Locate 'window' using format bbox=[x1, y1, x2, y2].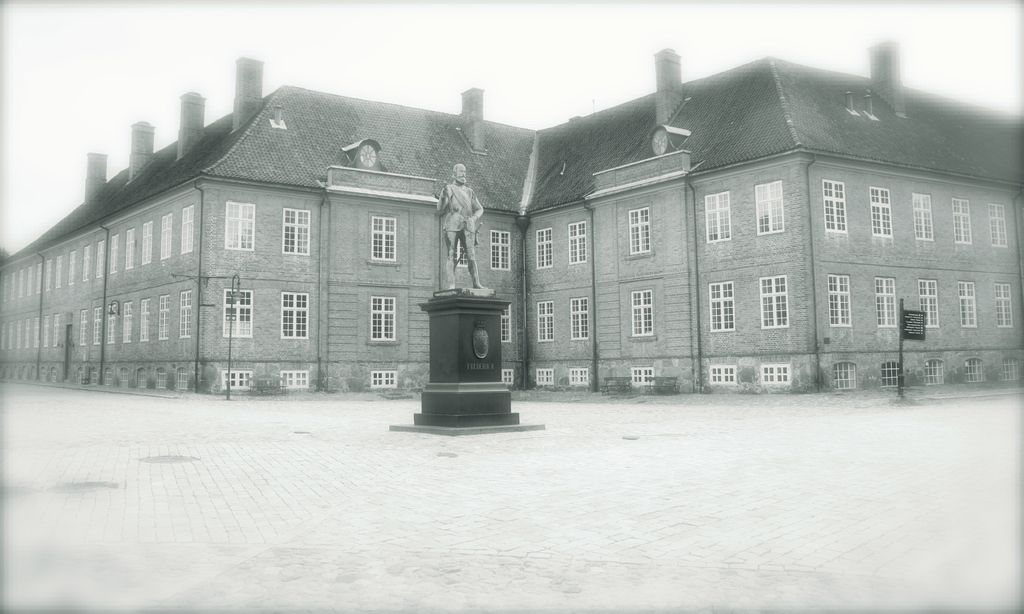
bbox=[86, 373, 99, 383].
